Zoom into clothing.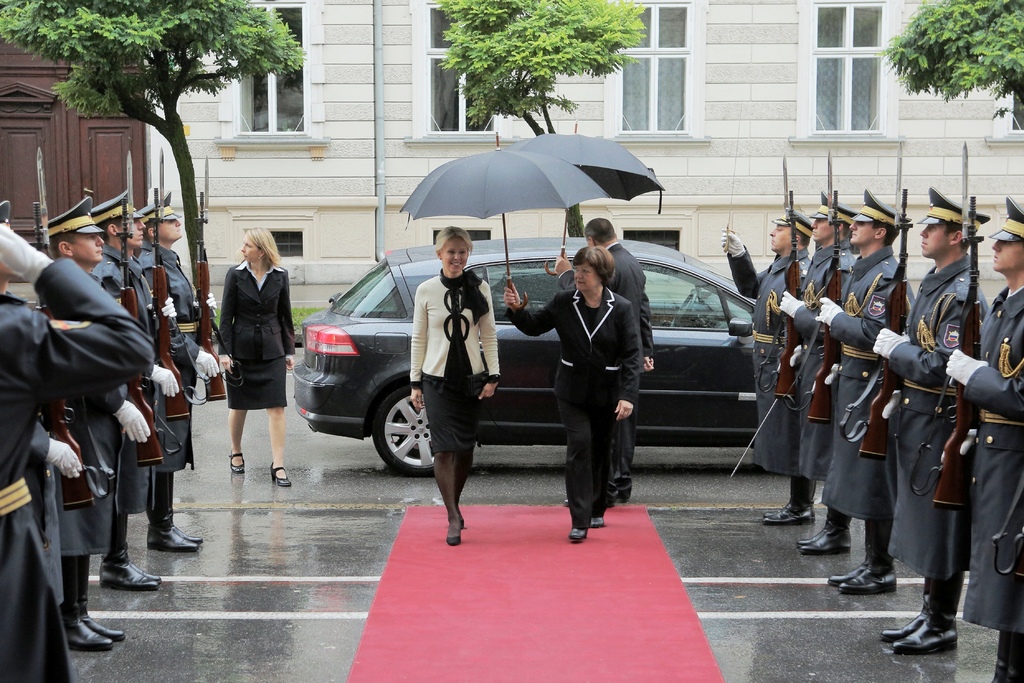
Zoom target: 961, 299, 1023, 629.
